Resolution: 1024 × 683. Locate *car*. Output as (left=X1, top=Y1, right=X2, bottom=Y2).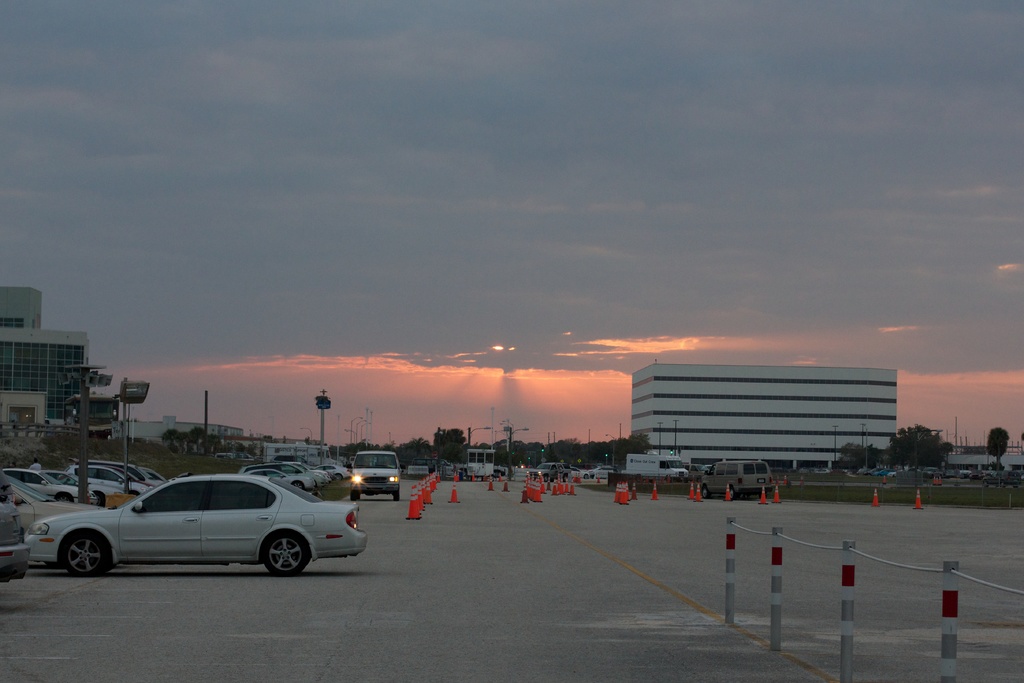
(left=588, top=465, right=618, bottom=480).
